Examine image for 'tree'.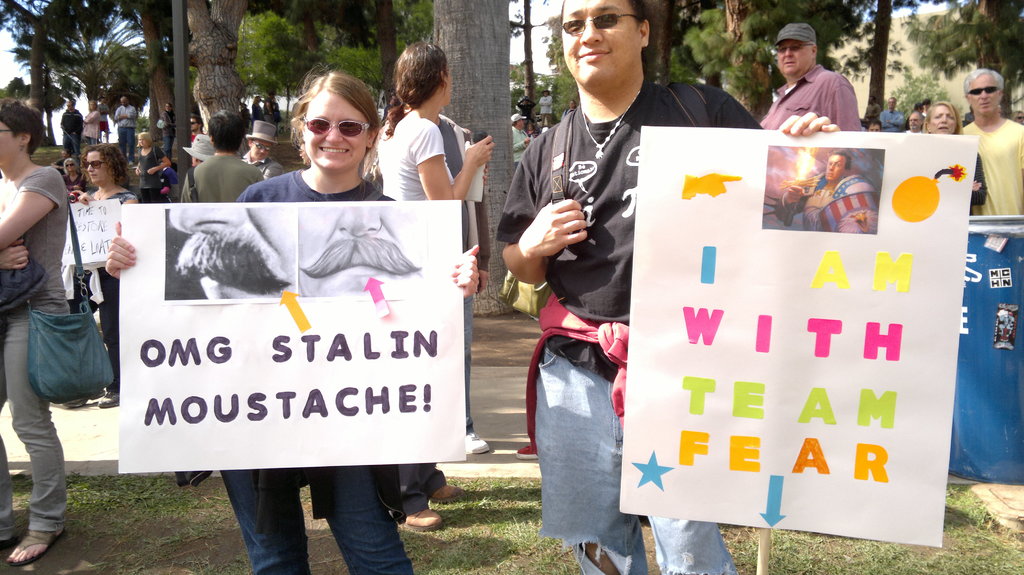
Examination result: 859/0/1023/149.
